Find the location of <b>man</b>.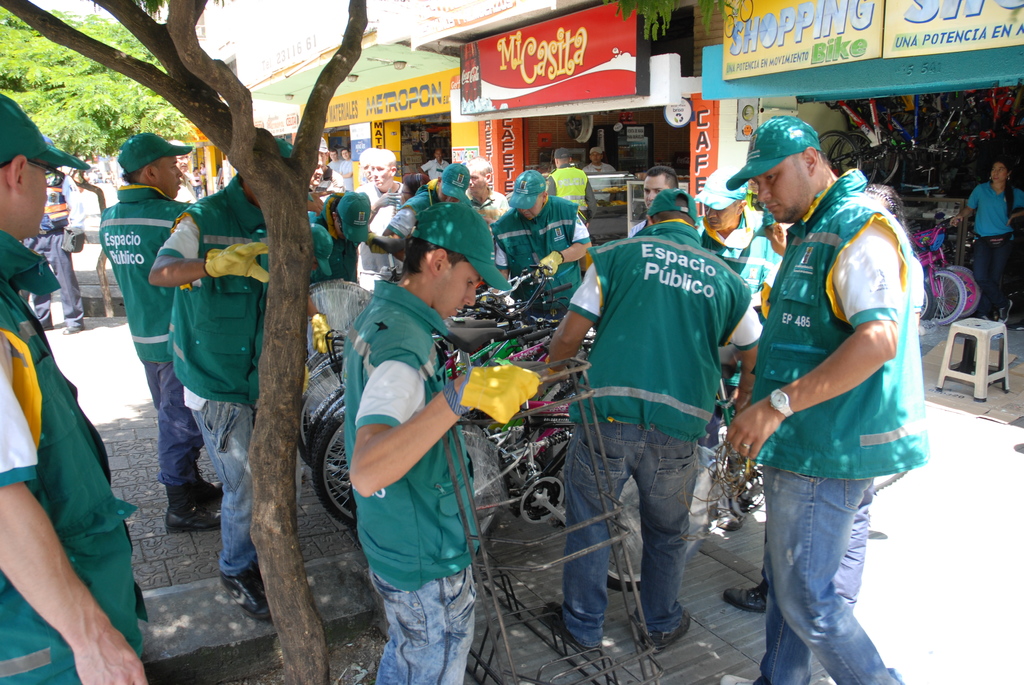
Location: Rect(330, 200, 541, 684).
